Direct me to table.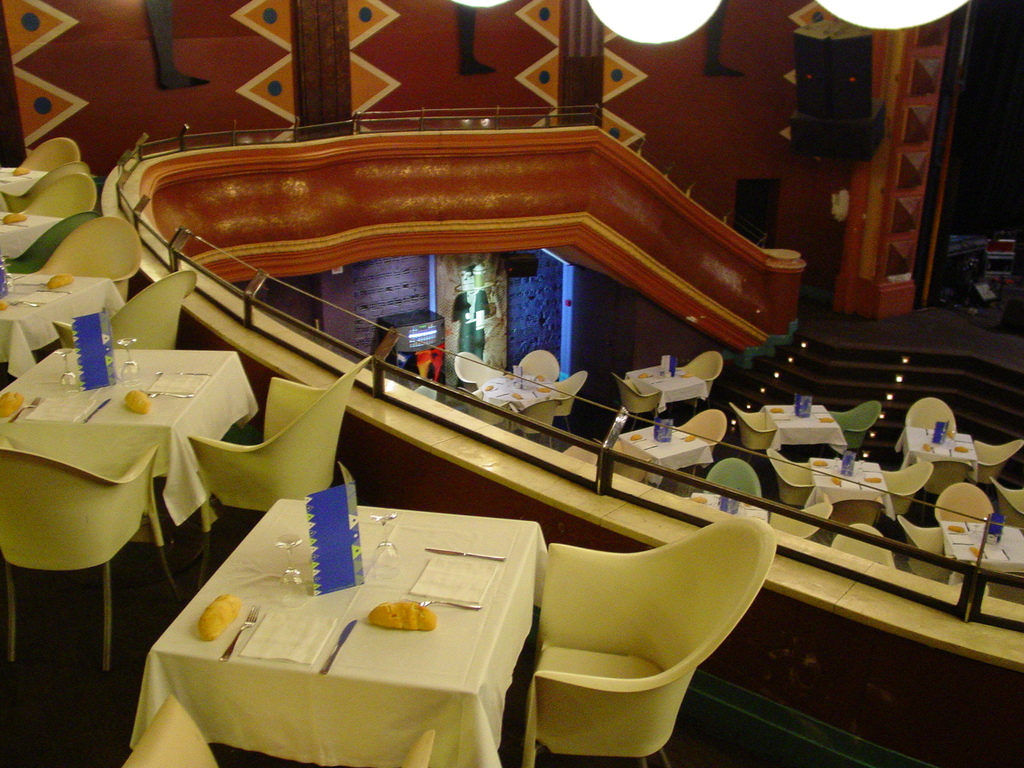
Direction: <bbox>895, 426, 985, 495</bbox>.
